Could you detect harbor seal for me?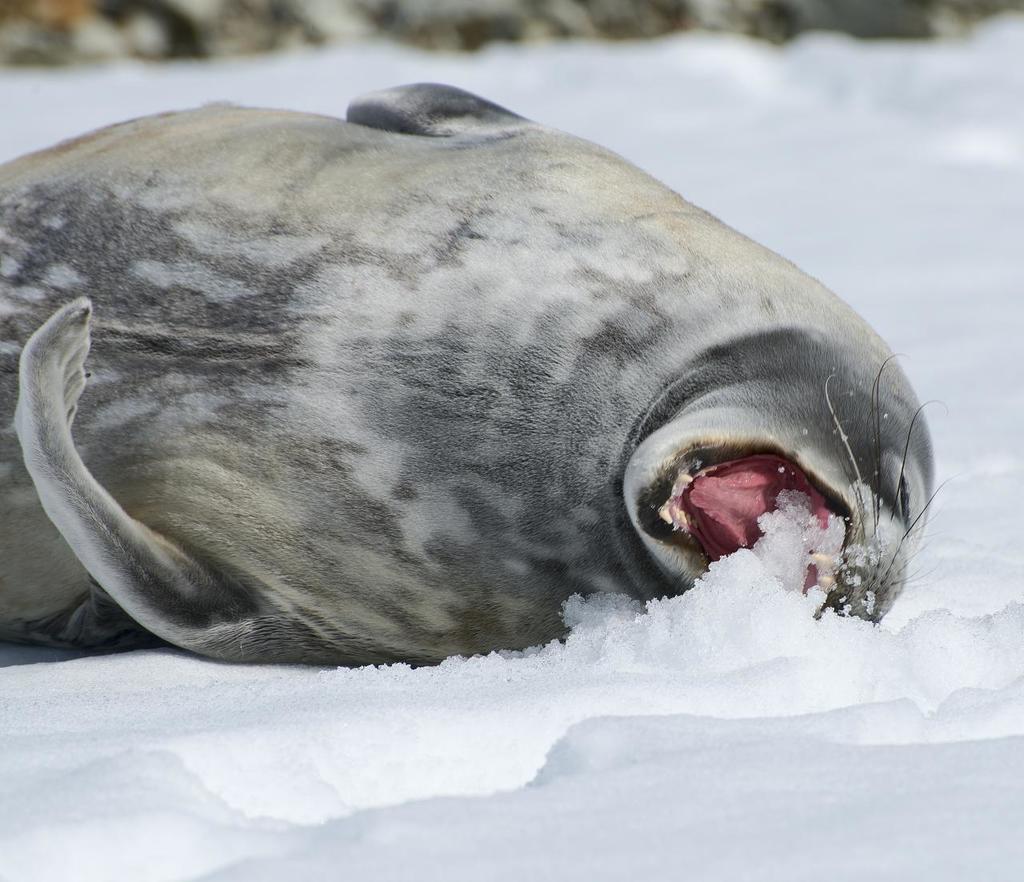
Detection result: x1=0 y1=83 x2=946 y2=666.
